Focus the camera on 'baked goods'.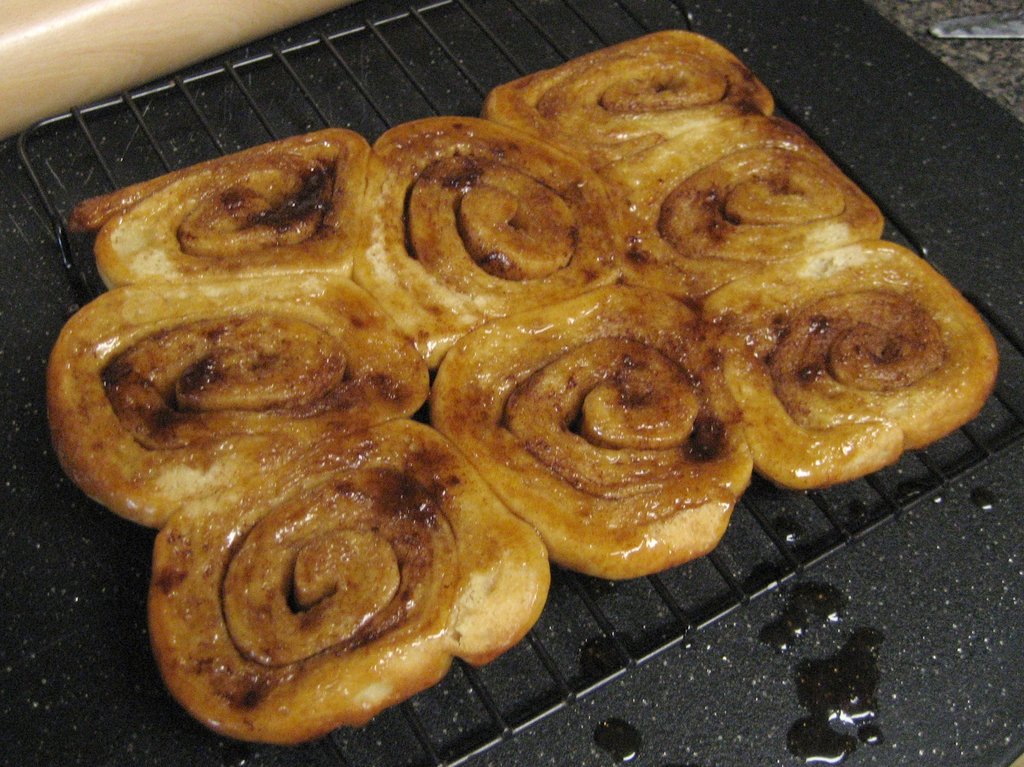
Focus region: x1=428 y1=284 x2=757 y2=580.
